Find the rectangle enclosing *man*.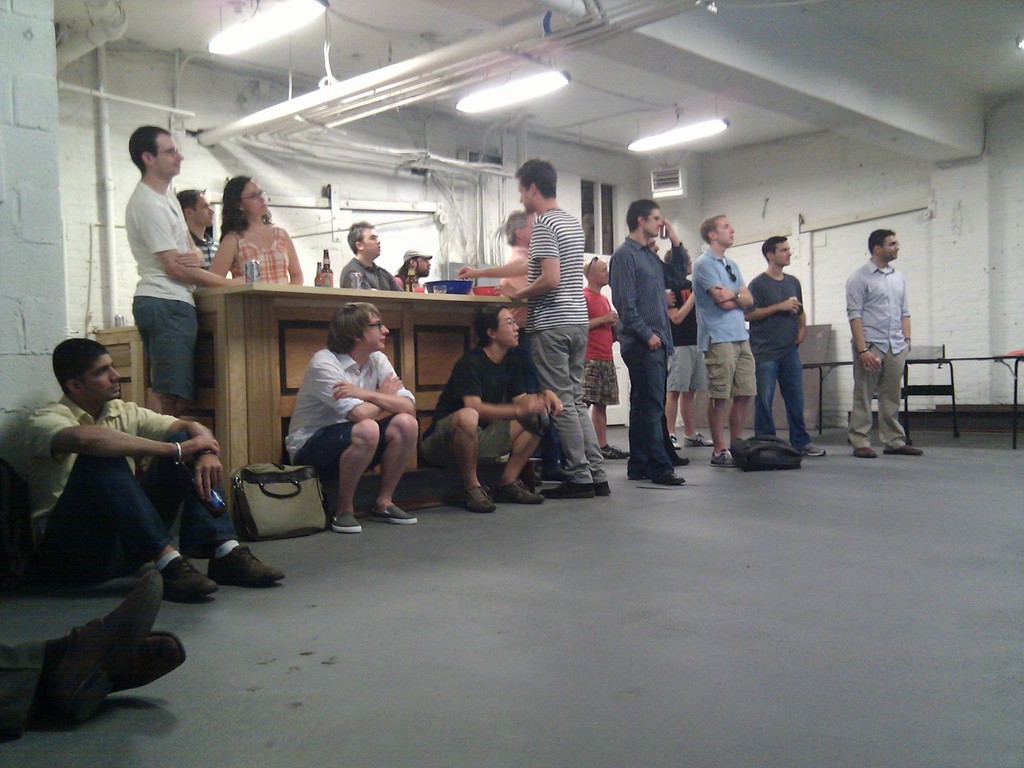
l=455, t=163, r=615, b=495.
